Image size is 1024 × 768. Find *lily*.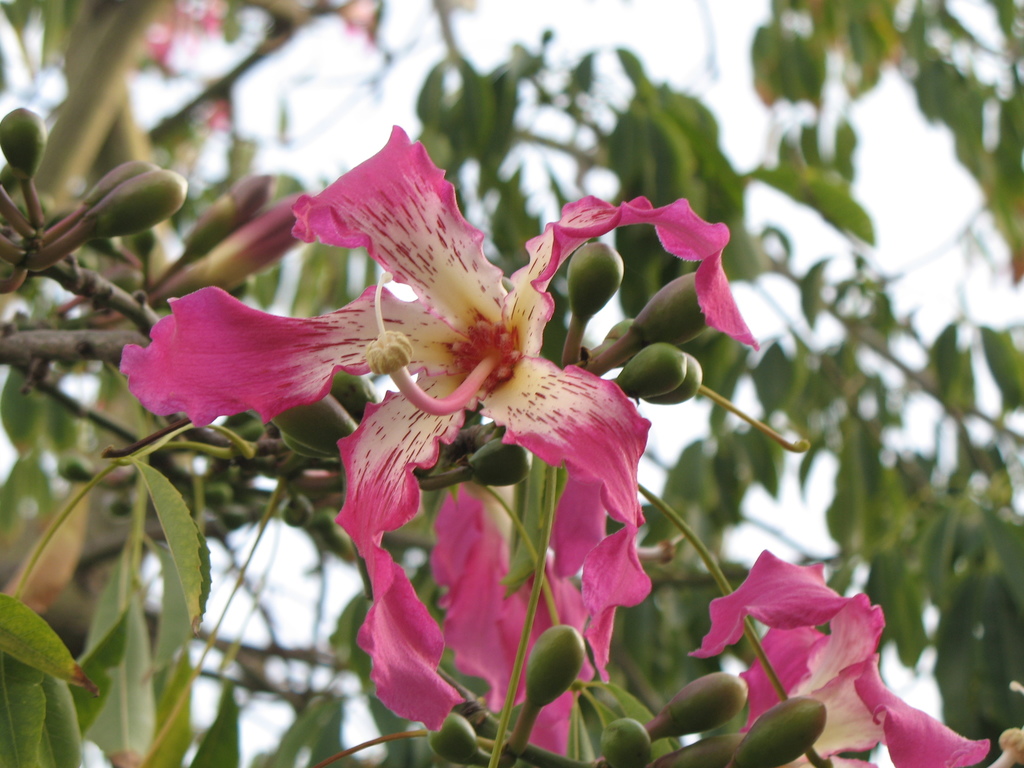
{"left": 687, "top": 545, "right": 991, "bottom": 767}.
